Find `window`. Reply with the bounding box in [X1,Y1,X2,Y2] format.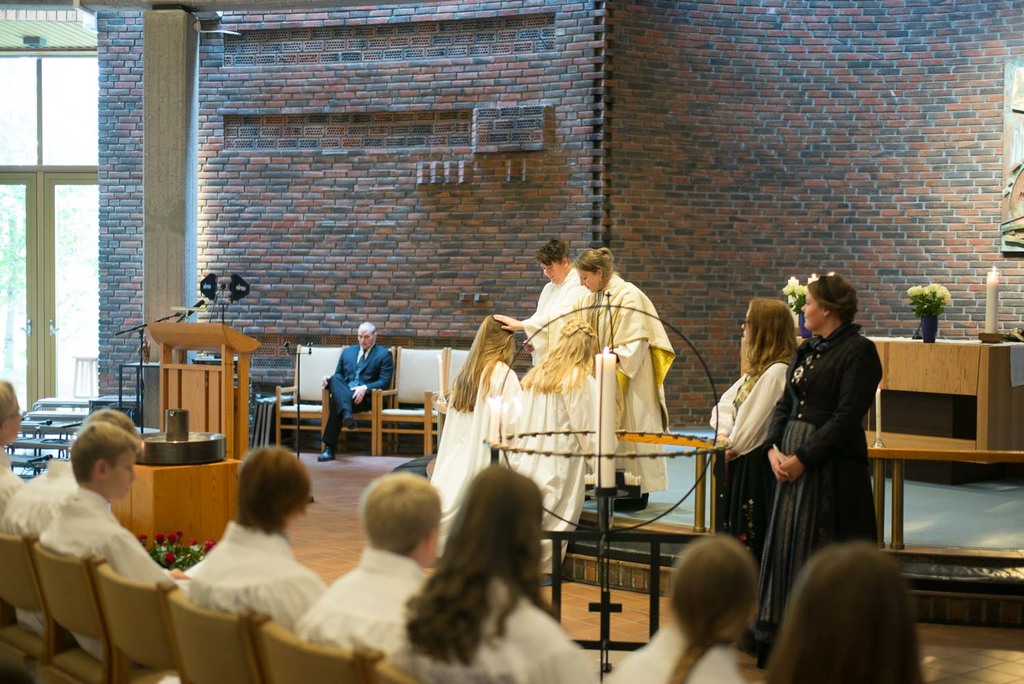
[15,26,109,410].
